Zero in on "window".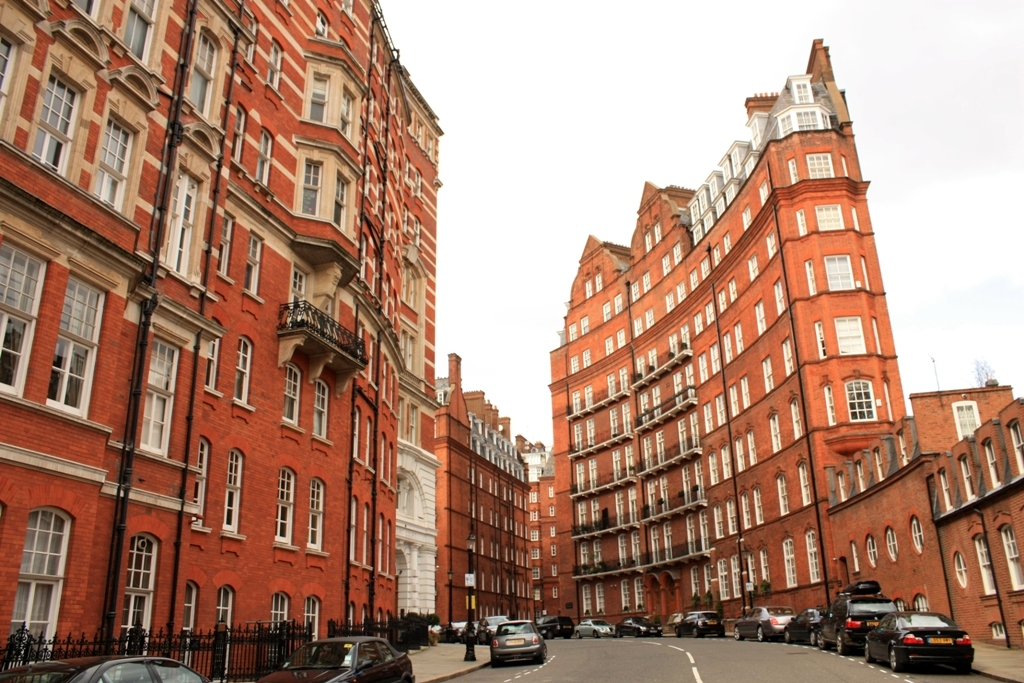
Zeroed in: (276,466,292,547).
